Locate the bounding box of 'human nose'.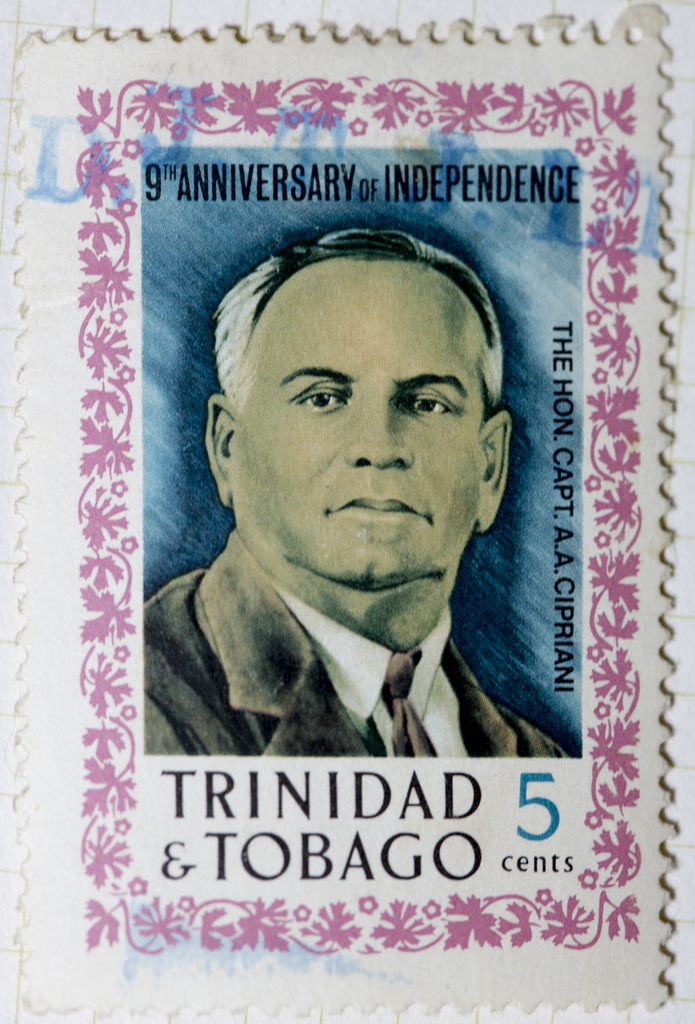
Bounding box: region(345, 398, 414, 482).
